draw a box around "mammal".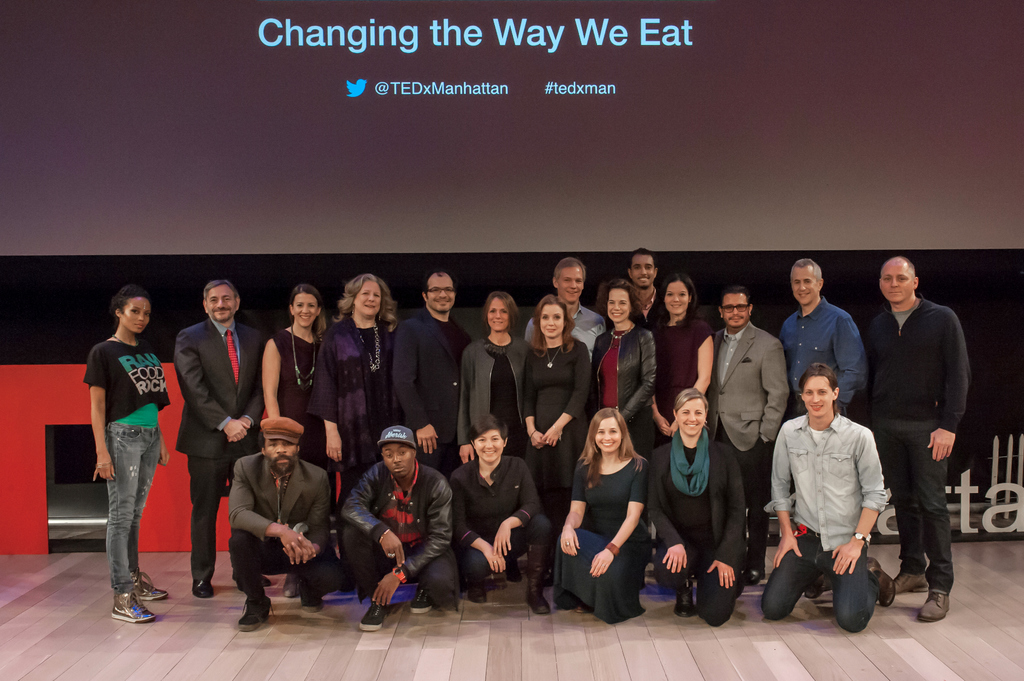
x1=320 y1=266 x2=396 y2=596.
